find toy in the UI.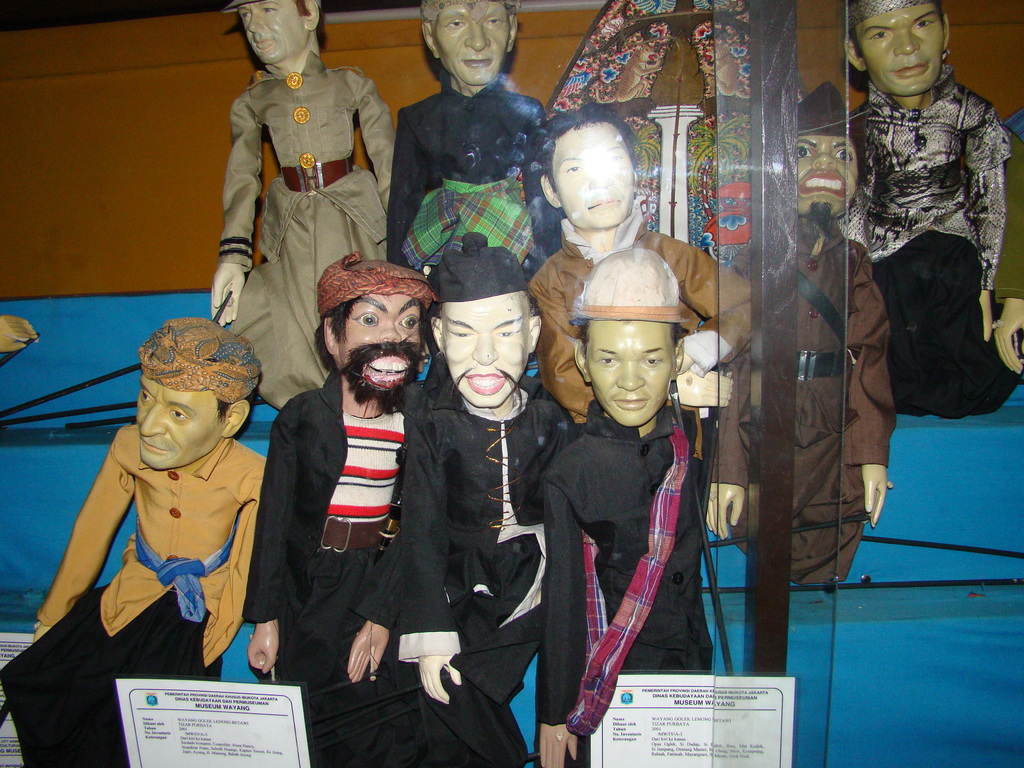
UI element at box=[387, 220, 576, 767].
